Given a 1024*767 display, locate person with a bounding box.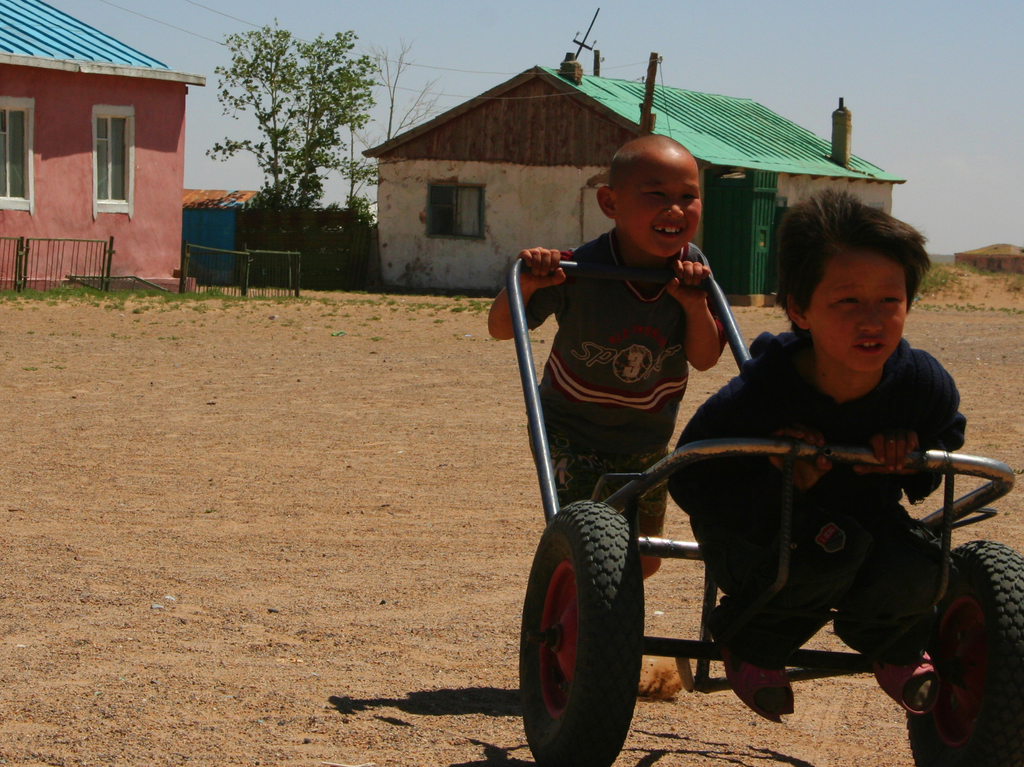
Located: <region>479, 131, 730, 579</region>.
